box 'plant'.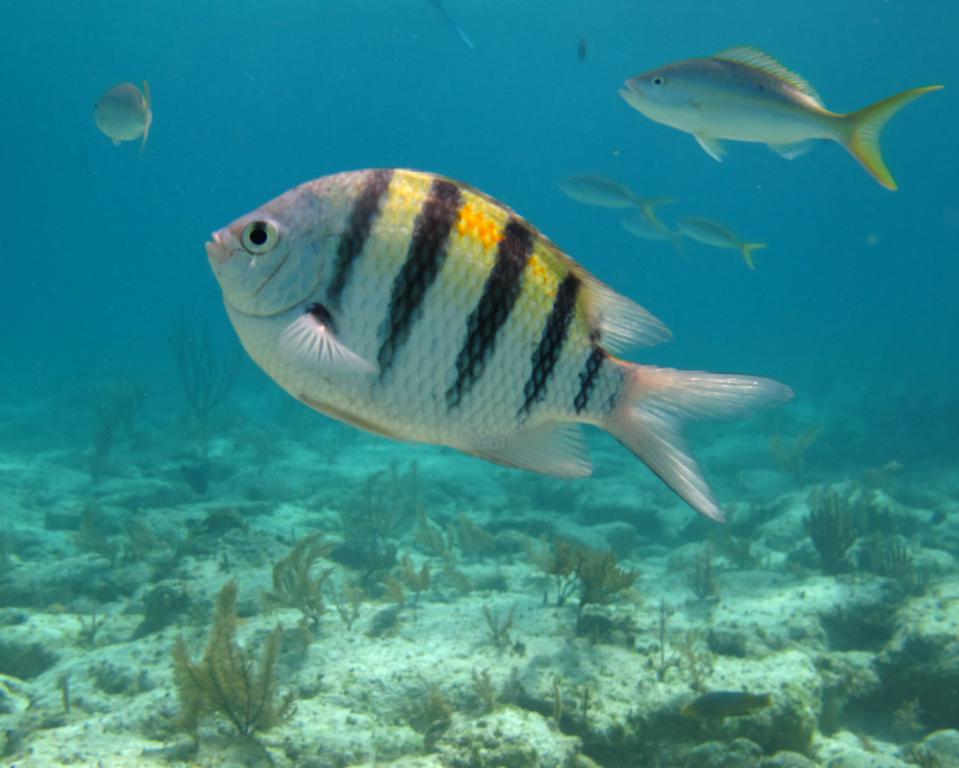
pyautogui.locateOnScreen(477, 600, 523, 657).
